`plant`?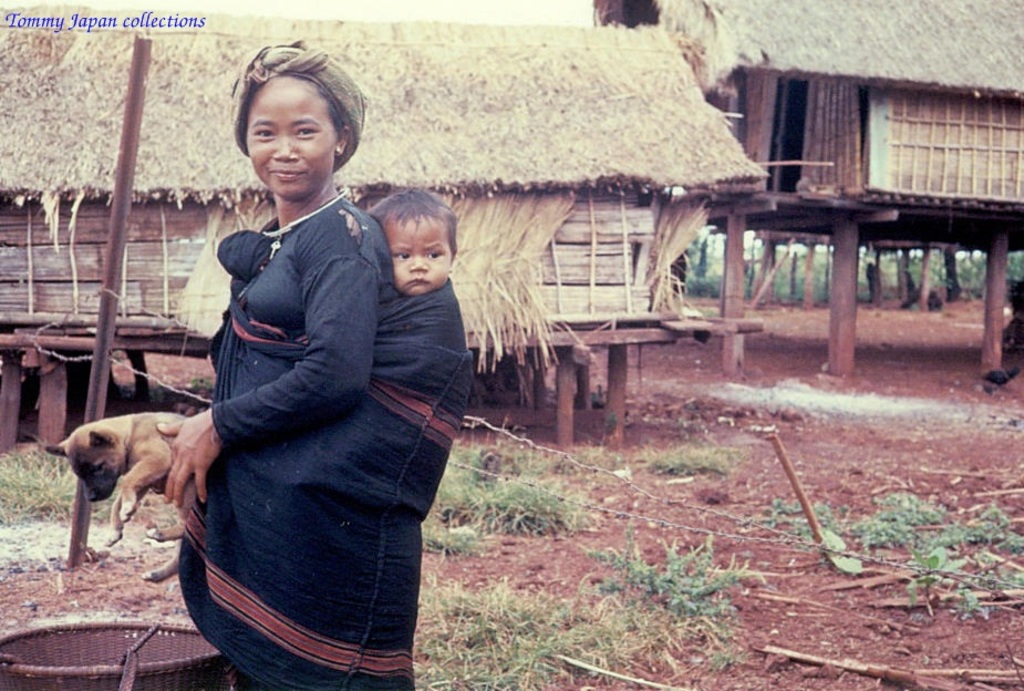
[420,581,627,690]
